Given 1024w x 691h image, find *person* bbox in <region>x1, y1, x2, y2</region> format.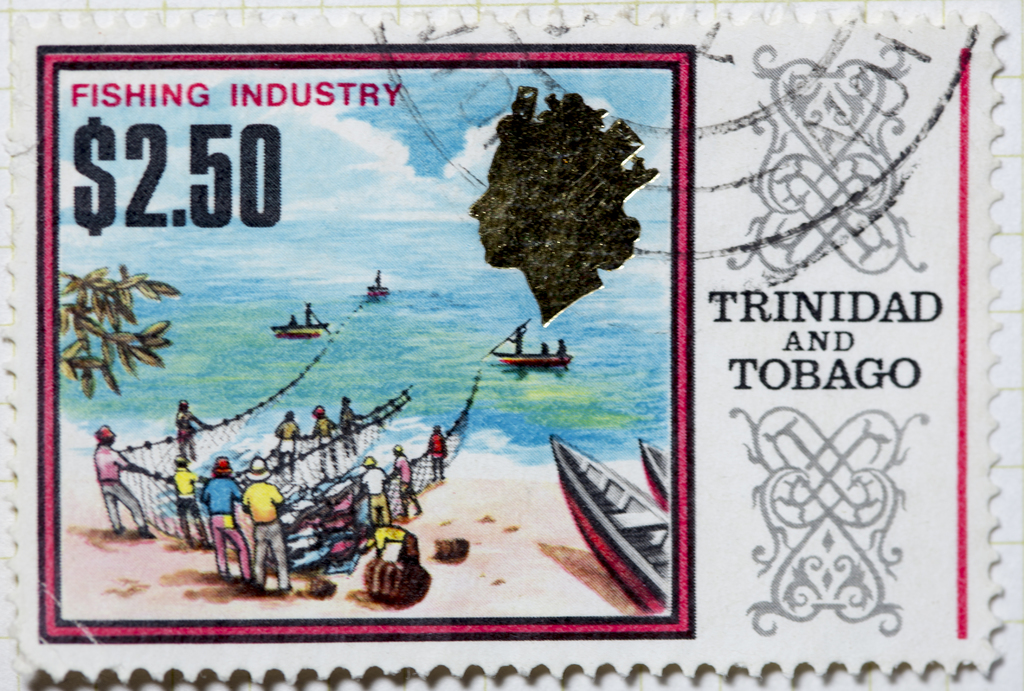
<region>87, 419, 158, 542</region>.
